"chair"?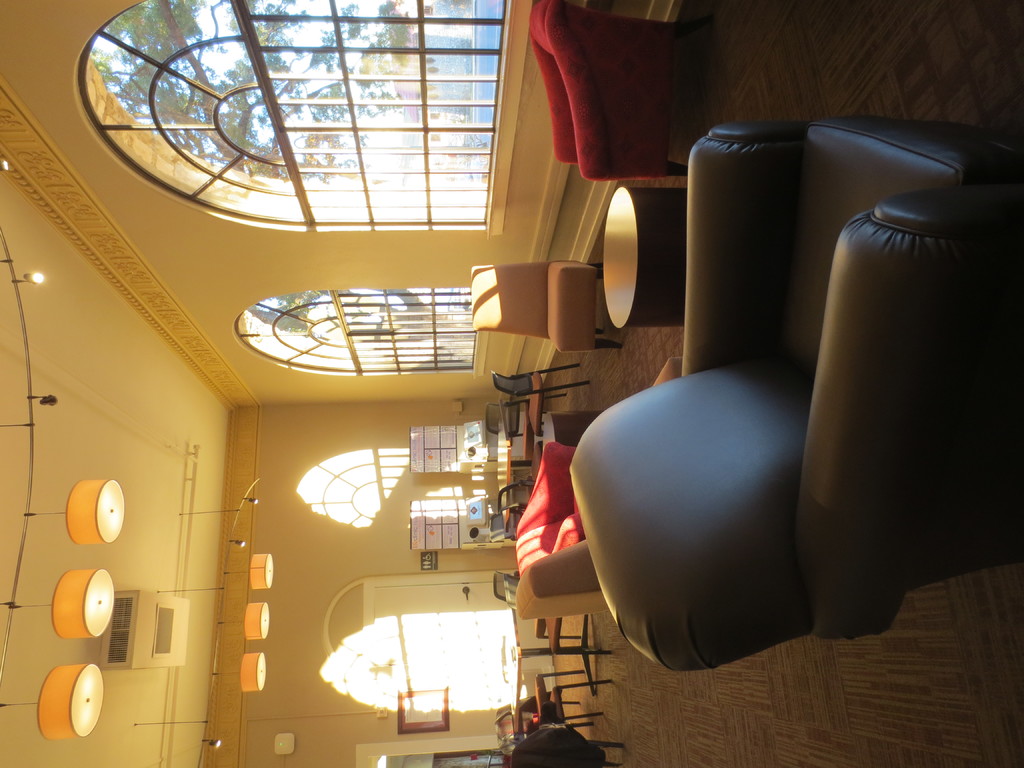
(516, 682, 613, 732)
